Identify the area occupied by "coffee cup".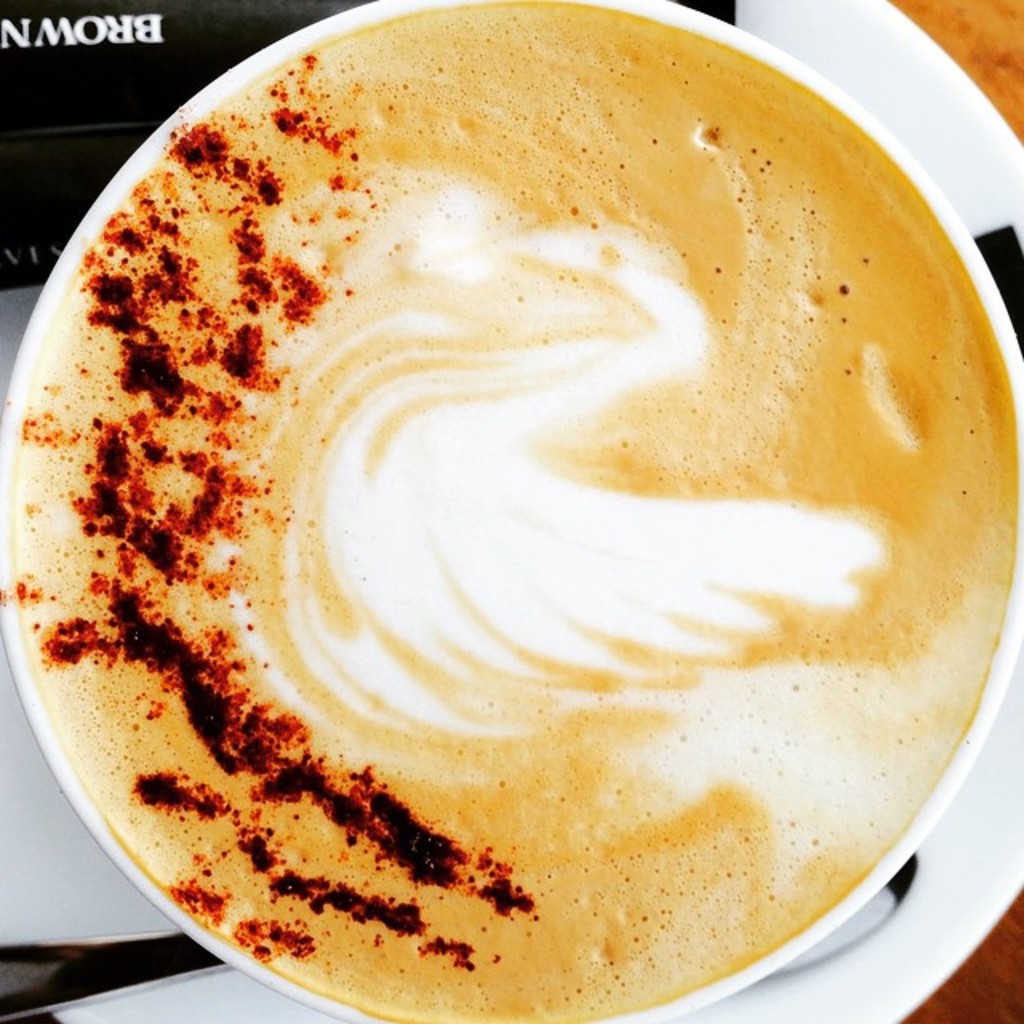
Area: l=0, t=0, r=1022, b=1022.
